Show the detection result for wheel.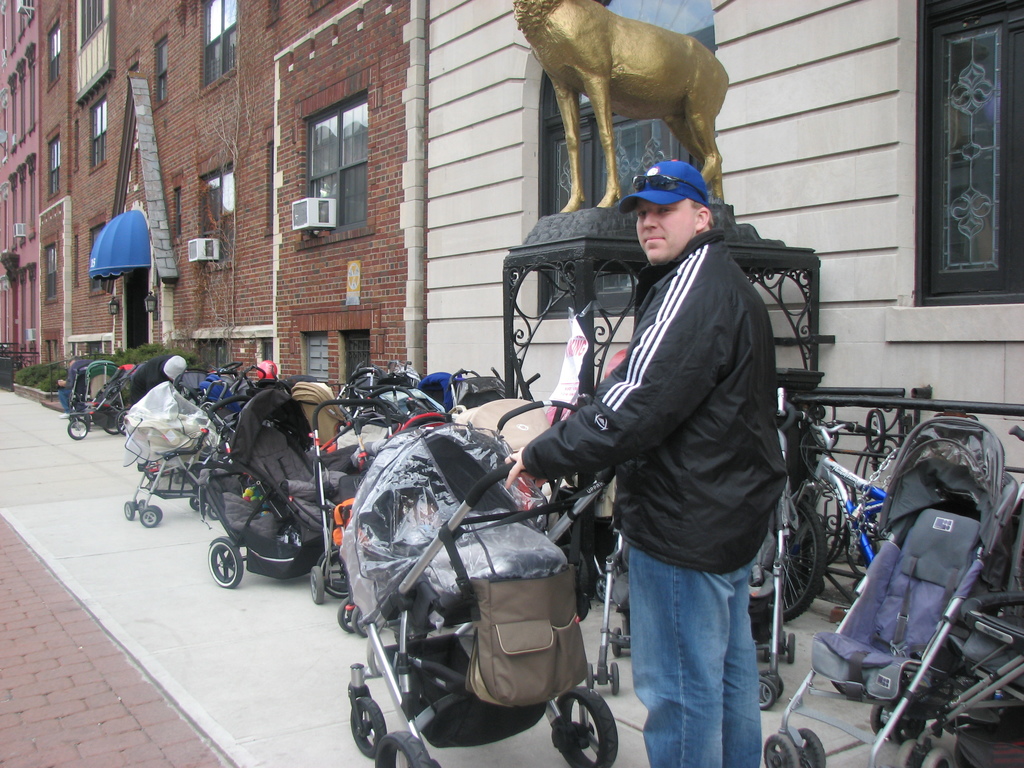
(548, 677, 624, 767).
